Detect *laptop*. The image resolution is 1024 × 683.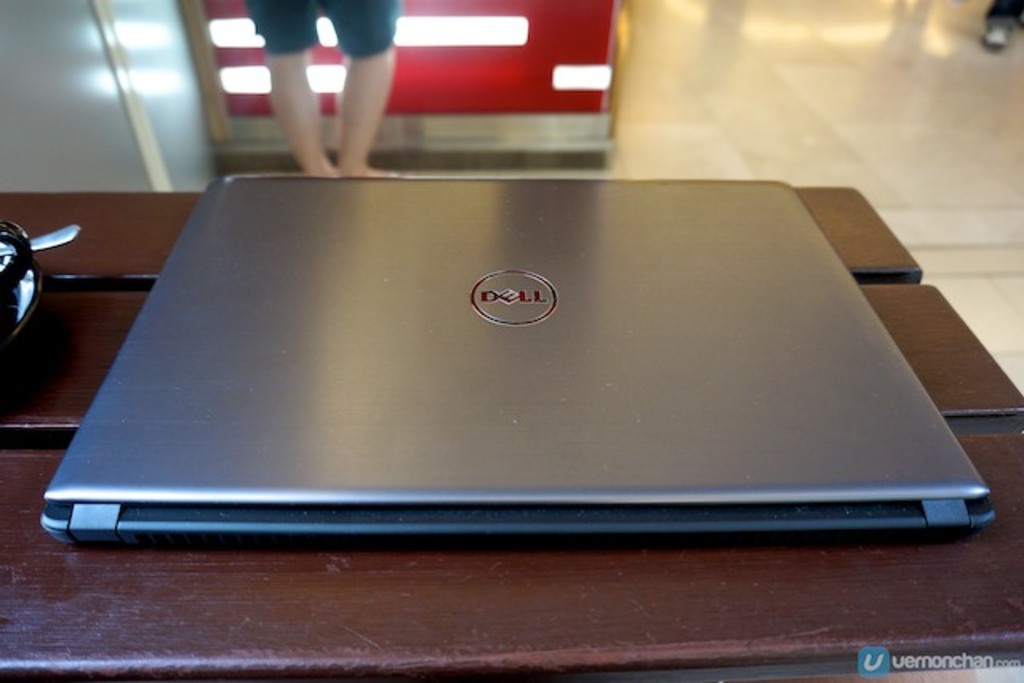
<box>50,149,960,560</box>.
